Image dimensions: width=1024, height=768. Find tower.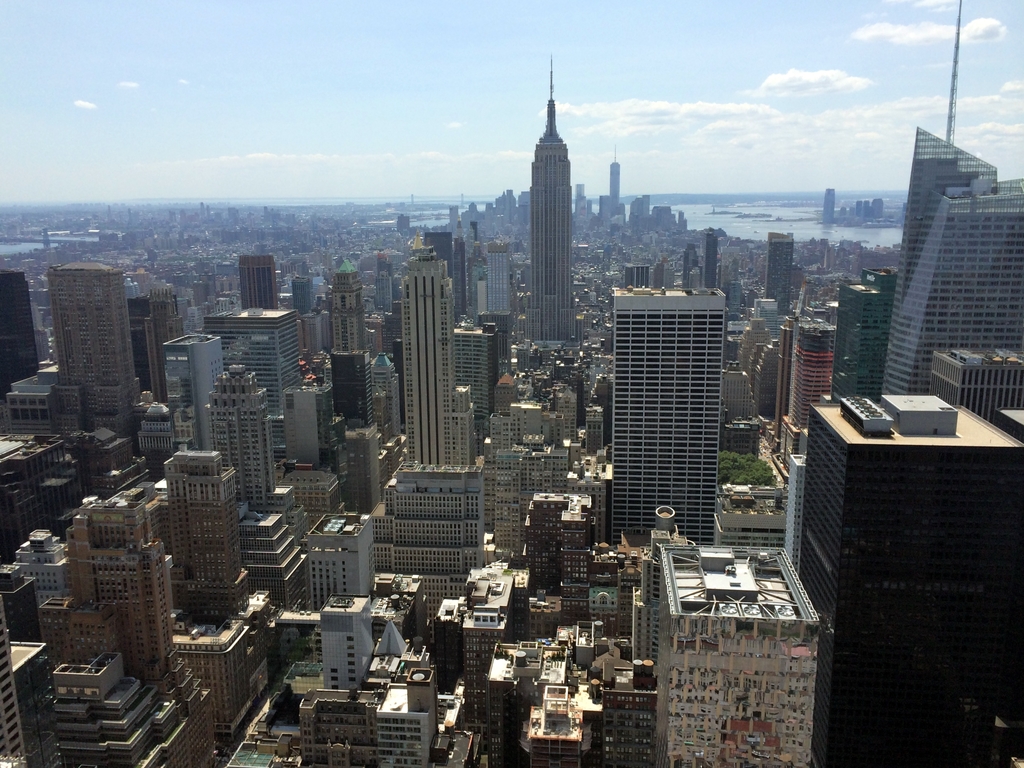
<bbox>764, 331, 794, 417</bbox>.
